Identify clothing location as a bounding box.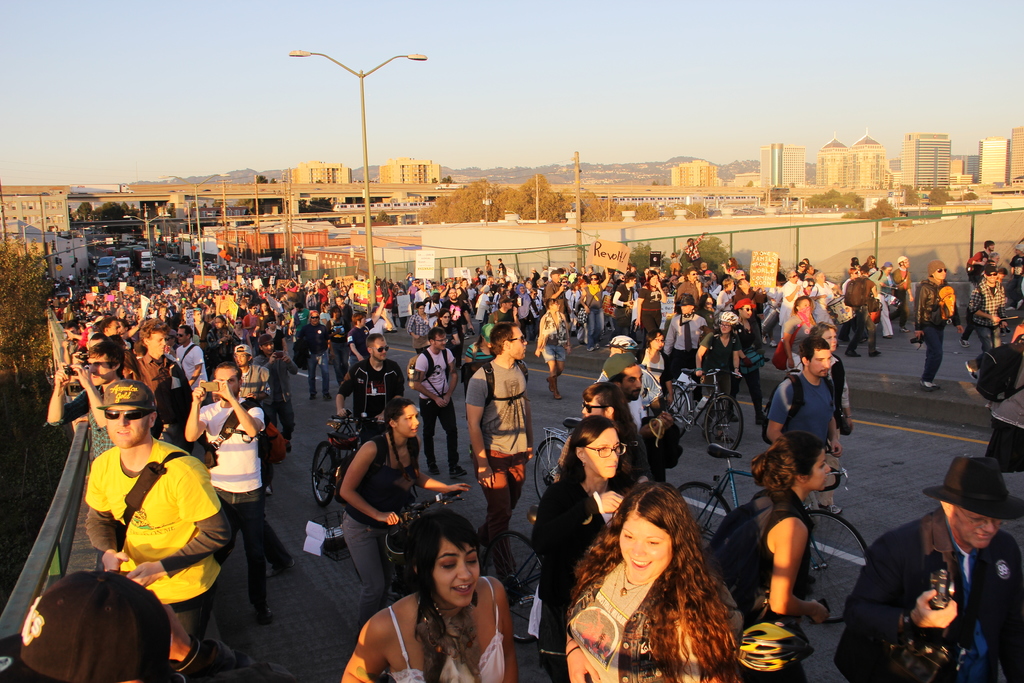
206,330,239,367.
